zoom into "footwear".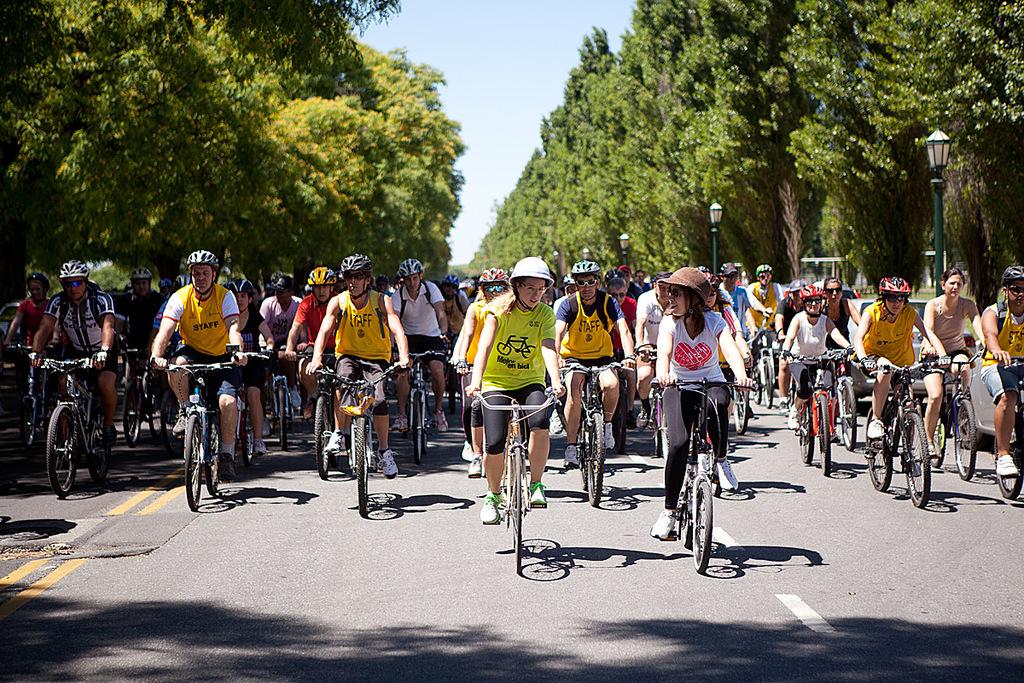
Zoom target: <bbox>868, 415, 892, 444</bbox>.
